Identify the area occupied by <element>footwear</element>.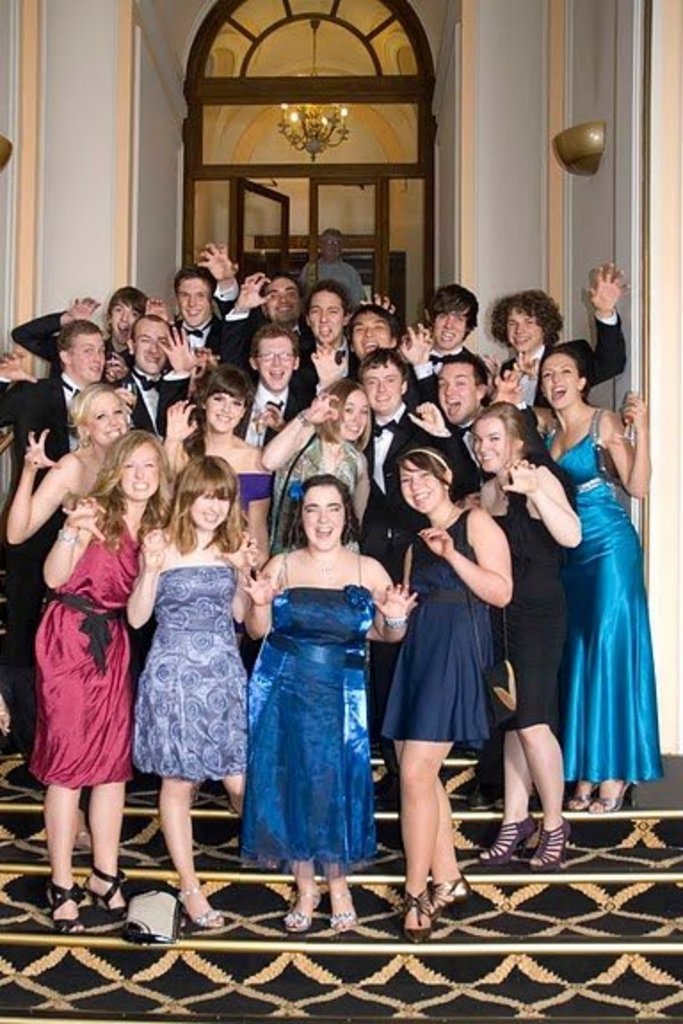
Area: 283:885:325:940.
